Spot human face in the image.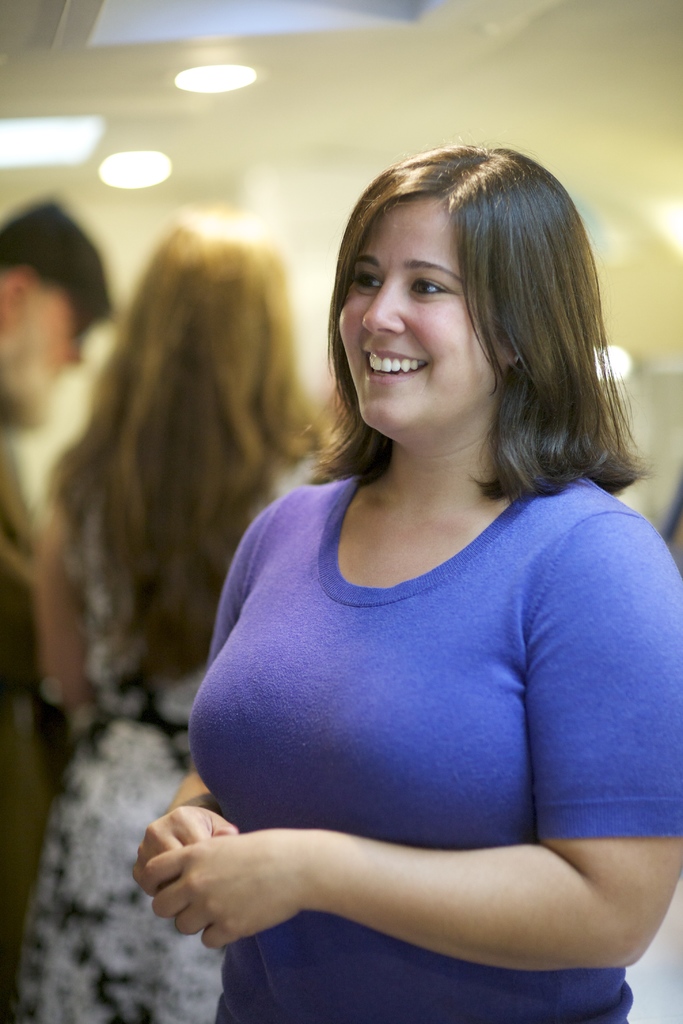
human face found at 320/199/497/426.
